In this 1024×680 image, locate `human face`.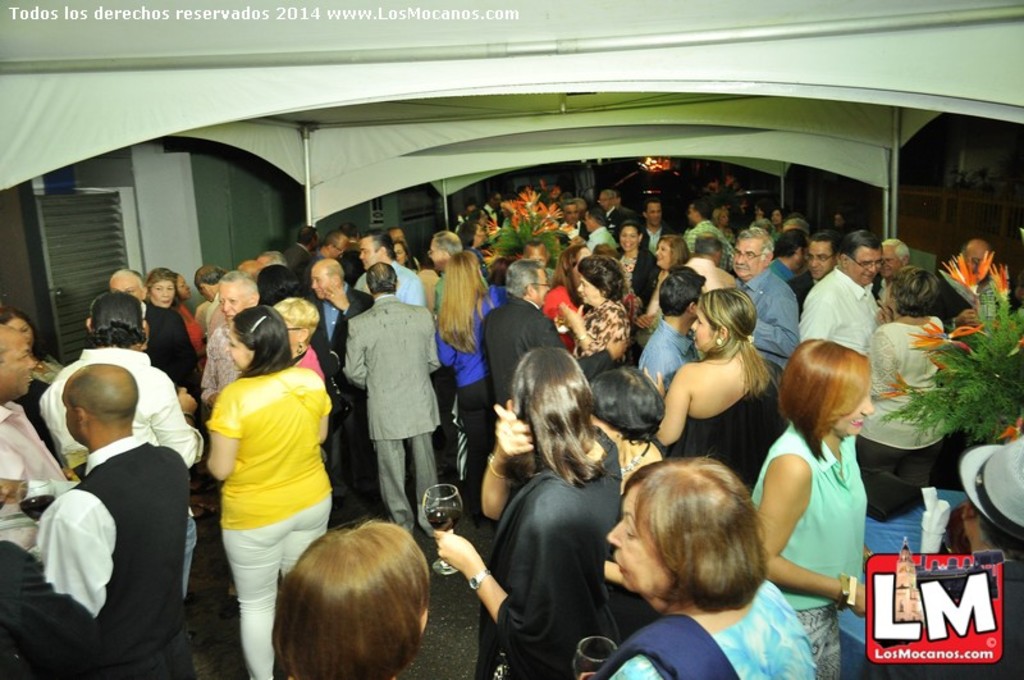
Bounding box: (307, 269, 335, 298).
